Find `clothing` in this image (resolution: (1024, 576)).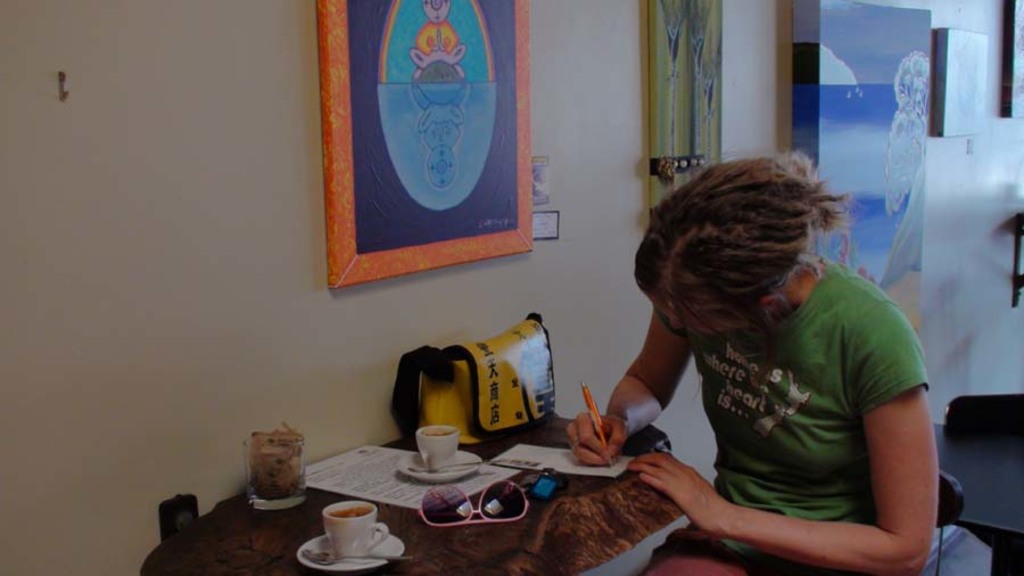
bbox(659, 256, 931, 575).
